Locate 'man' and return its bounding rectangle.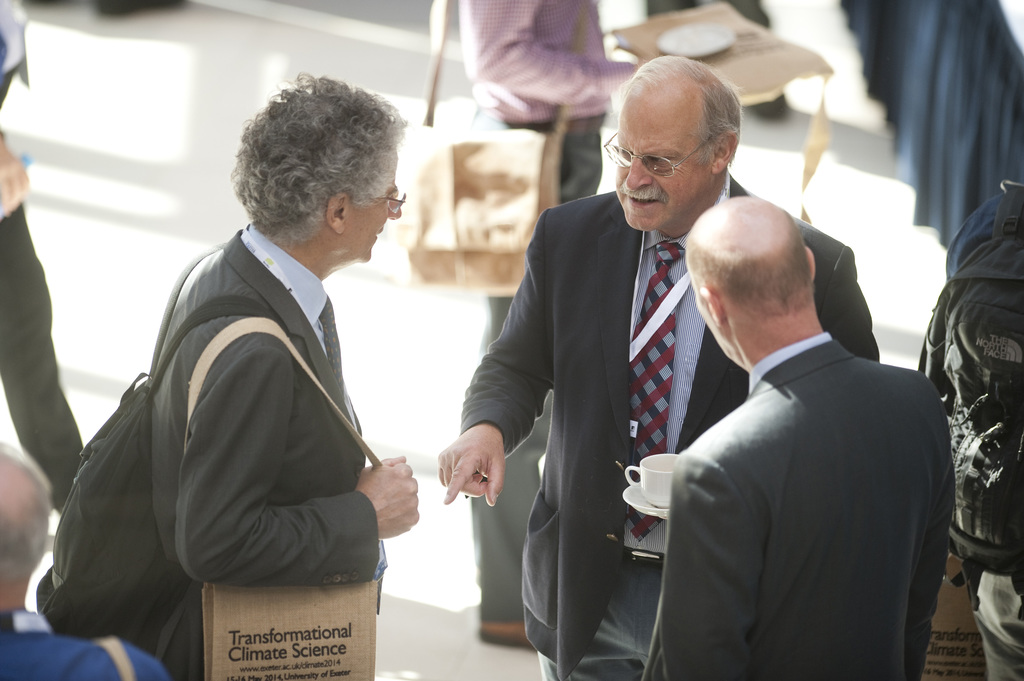
l=134, t=76, r=424, b=680.
